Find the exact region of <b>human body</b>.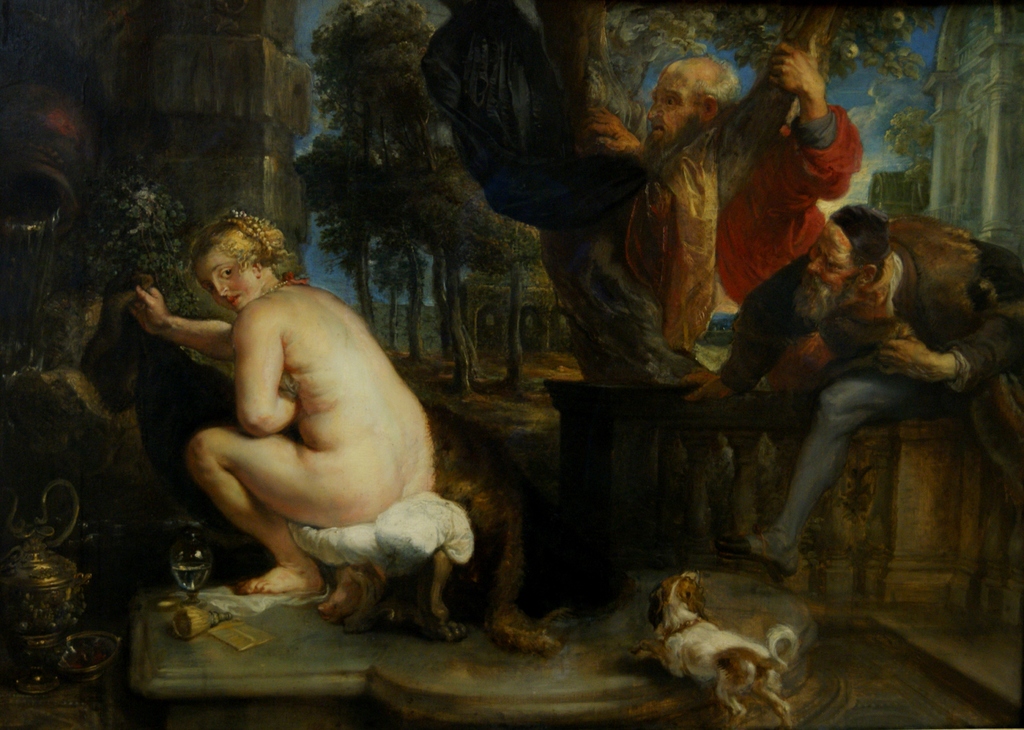
Exact region: locate(598, 41, 870, 306).
